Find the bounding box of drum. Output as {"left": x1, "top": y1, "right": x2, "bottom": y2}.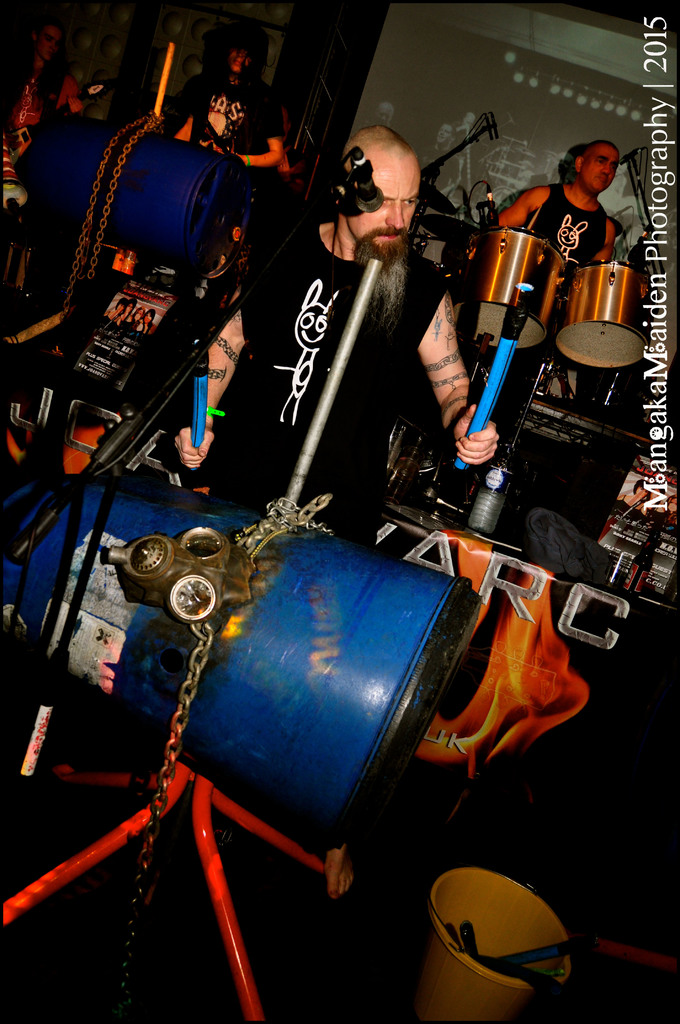
{"left": 551, "top": 262, "right": 652, "bottom": 365}.
